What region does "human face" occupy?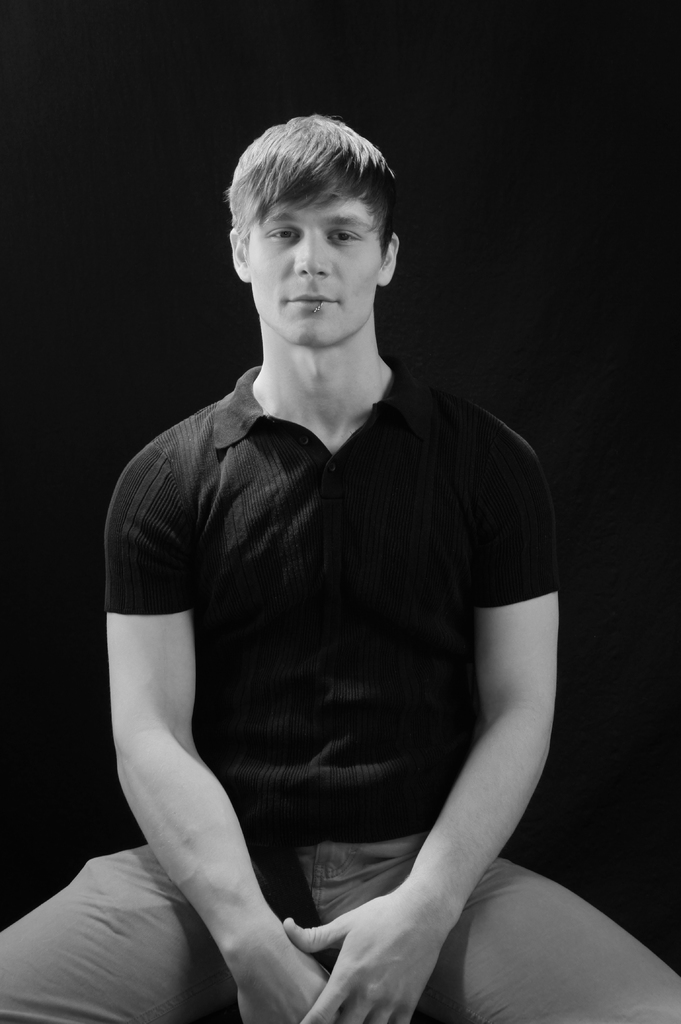
crop(236, 188, 394, 353).
